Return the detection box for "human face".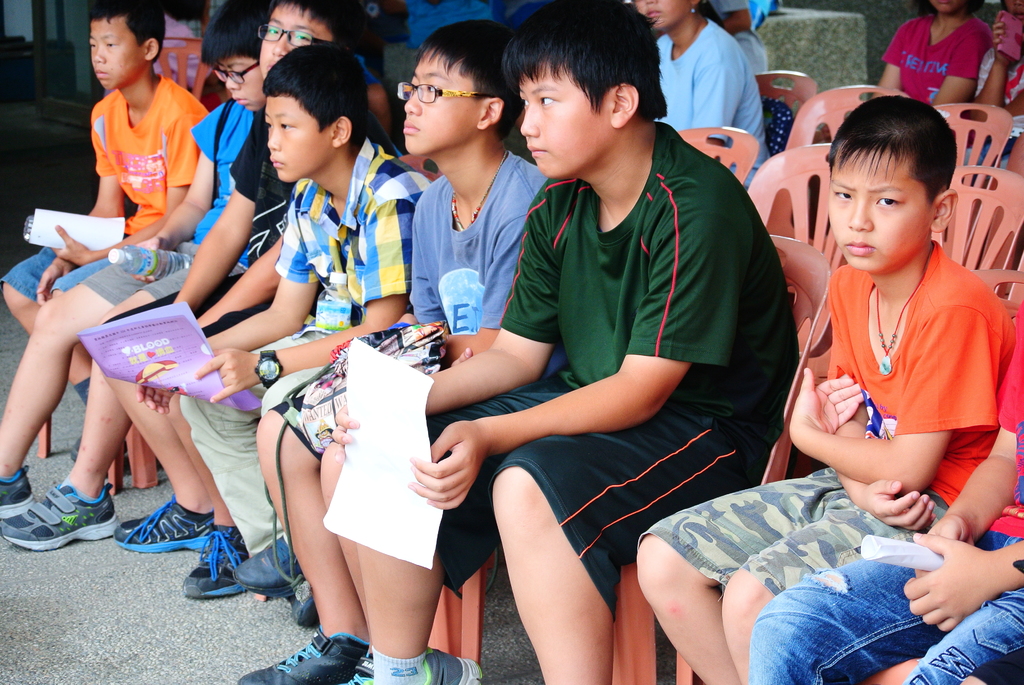
265, 95, 336, 182.
